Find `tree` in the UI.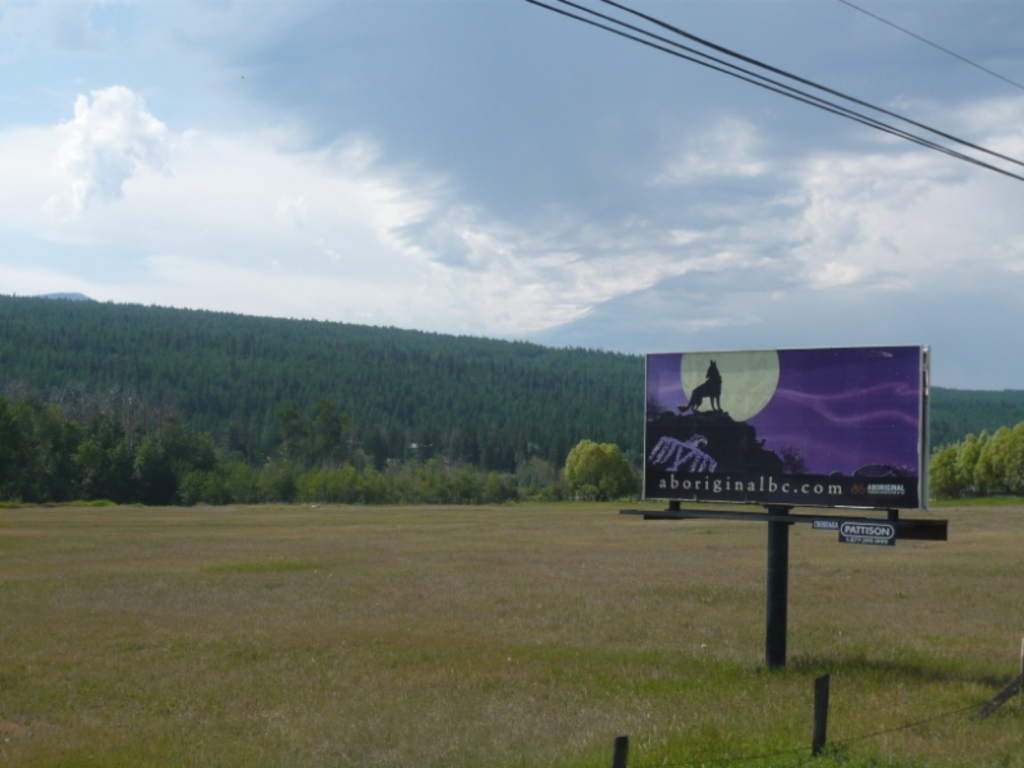
UI element at Rect(566, 442, 634, 504).
